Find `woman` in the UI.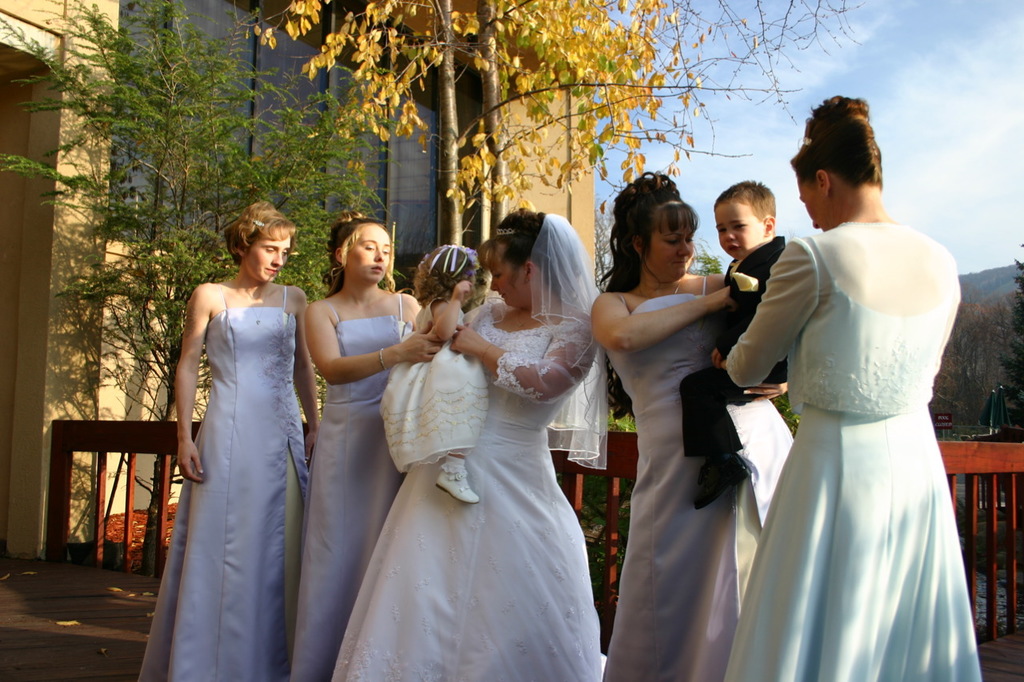
UI element at (x1=332, y1=209, x2=609, y2=681).
